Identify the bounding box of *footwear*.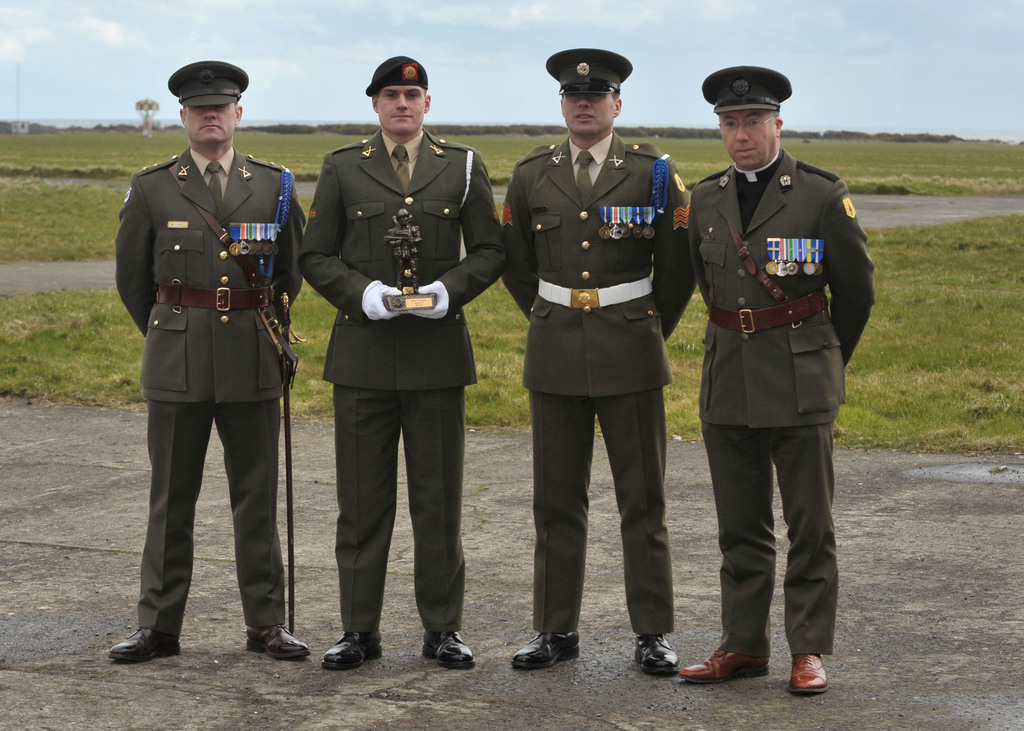
x1=102, y1=625, x2=179, y2=666.
